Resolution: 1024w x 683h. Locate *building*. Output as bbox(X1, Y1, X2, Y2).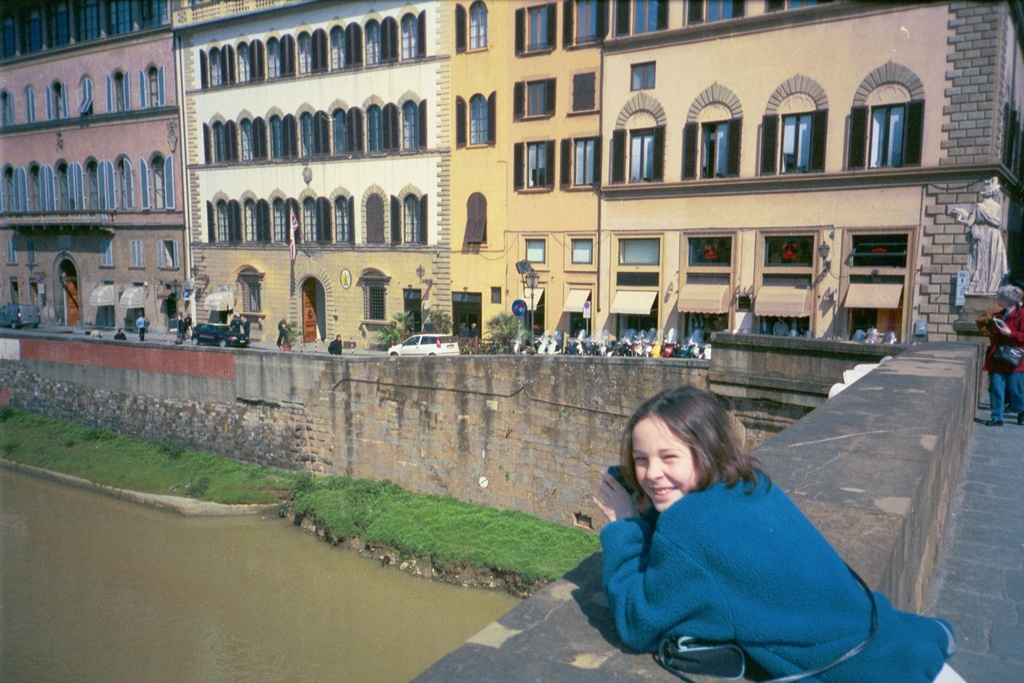
bbox(459, 0, 1023, 333).
